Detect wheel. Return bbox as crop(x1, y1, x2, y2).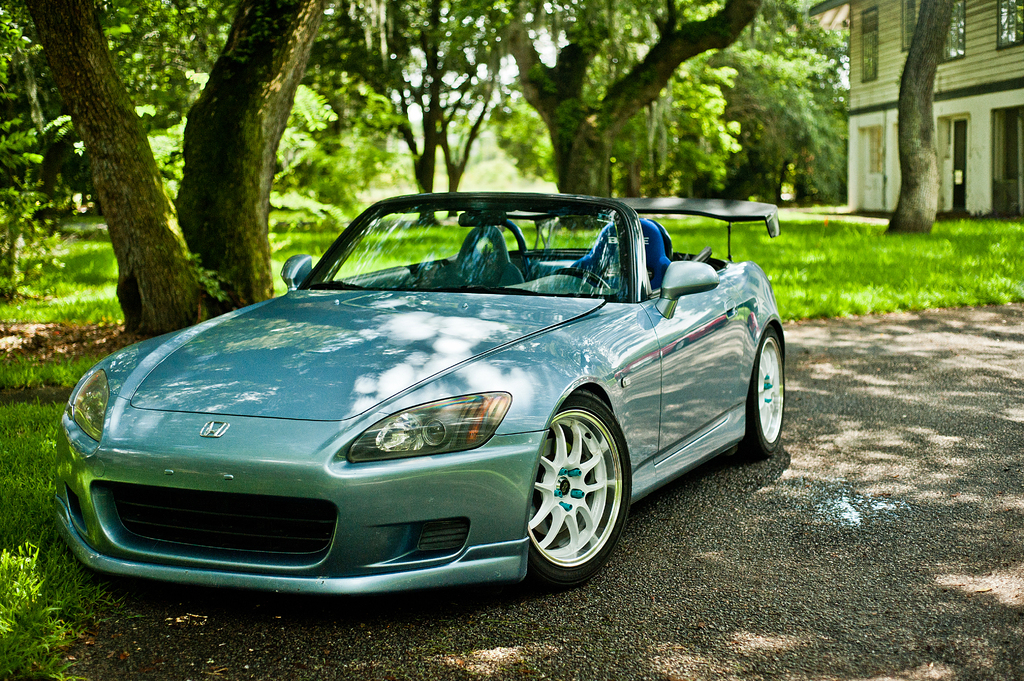
crop(519, 394, 627, 589).
